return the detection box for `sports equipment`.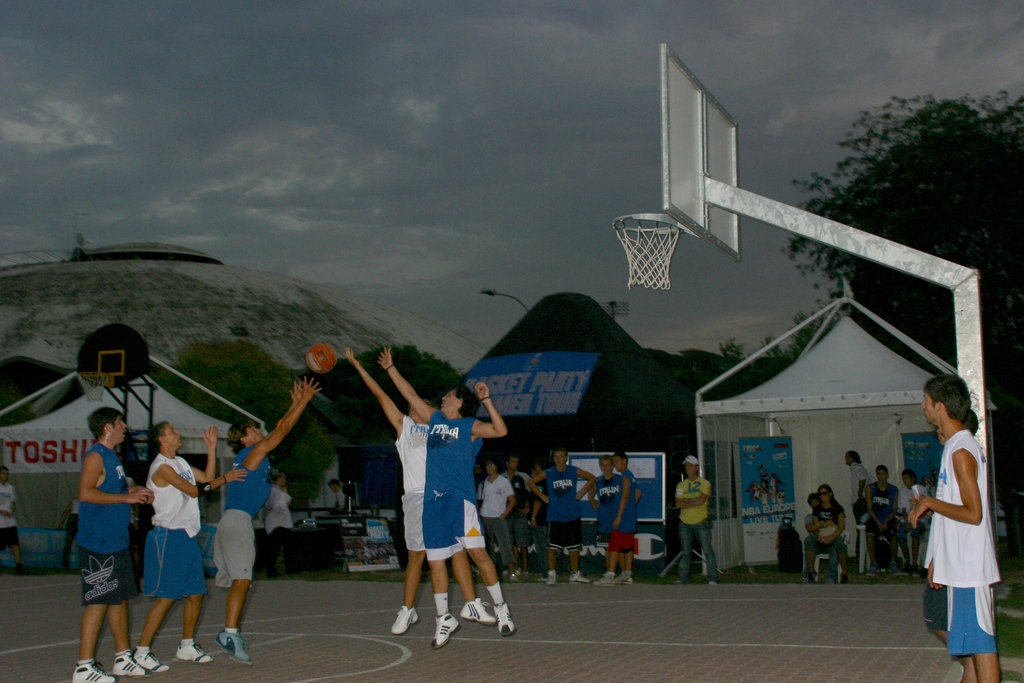
select_region(73, 324, 160, 400).
